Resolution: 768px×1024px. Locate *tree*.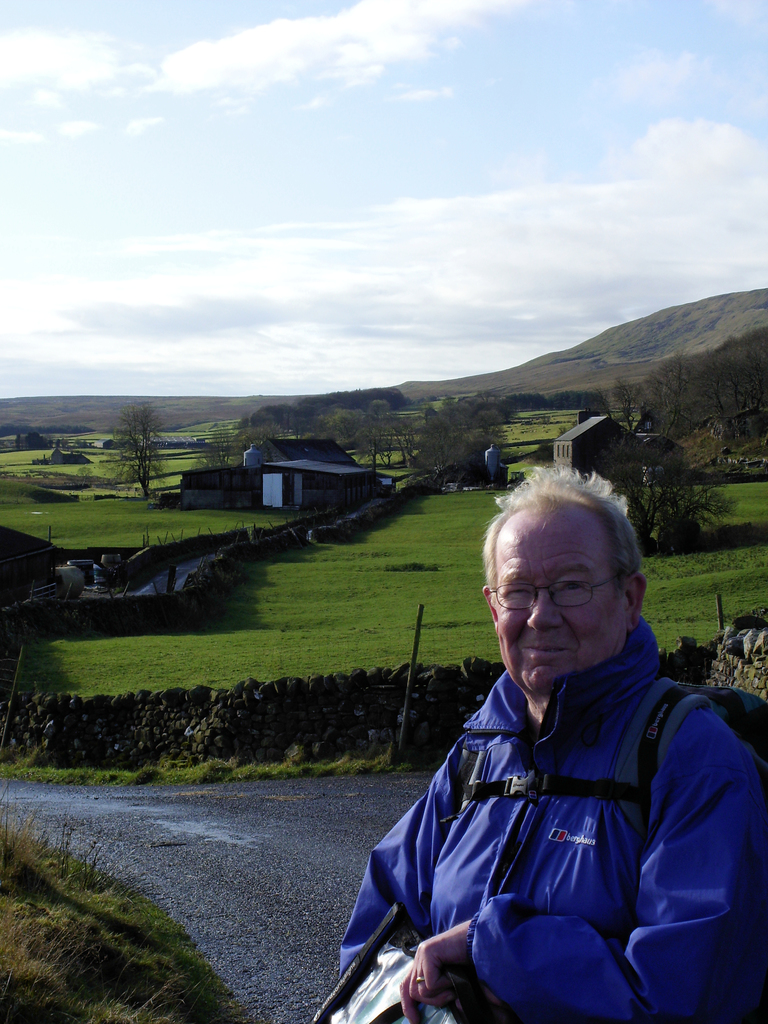
Rect(108, 408, 168, 509).
